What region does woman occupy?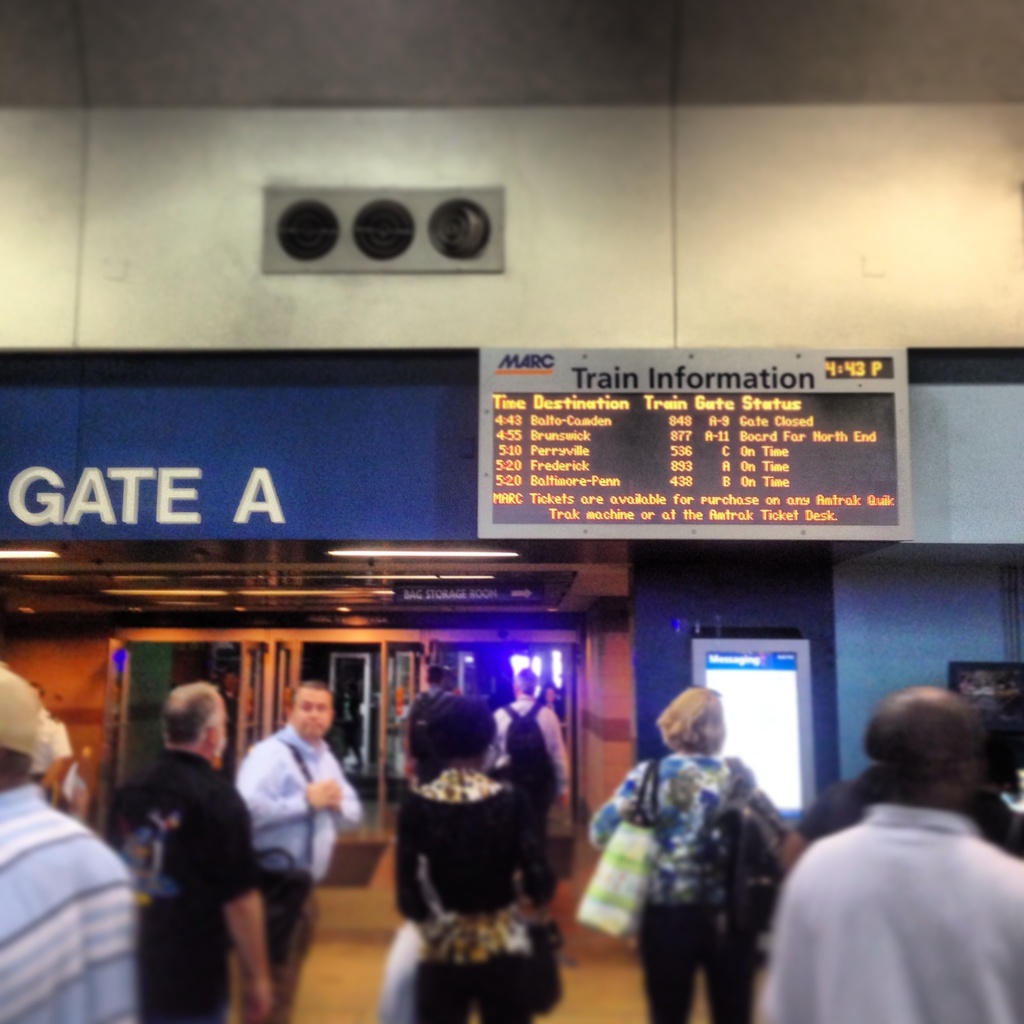
372 685 570 996.
